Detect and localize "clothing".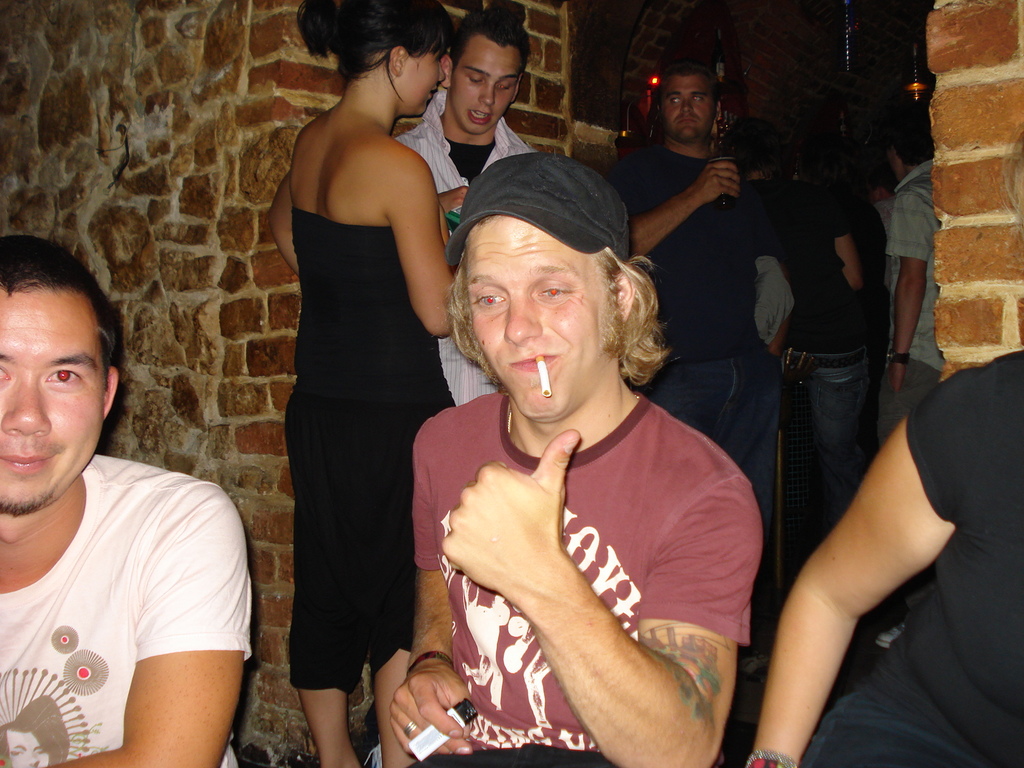
Localized at l=884, t=163, r=943, b=440.
